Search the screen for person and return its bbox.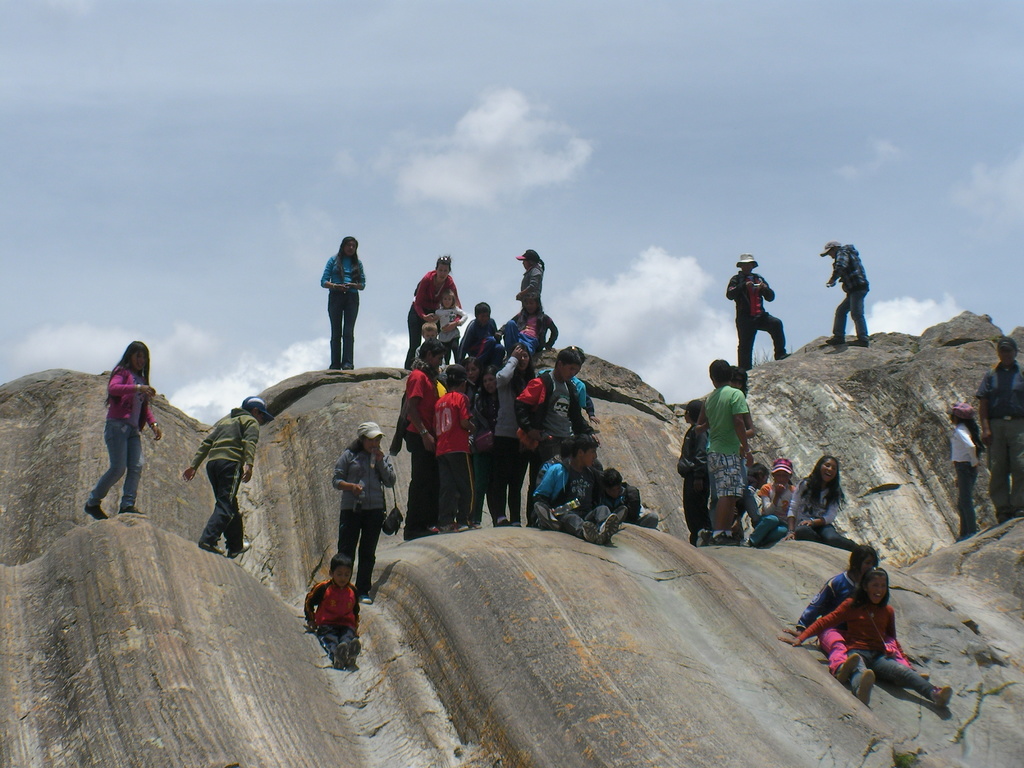
Found: BBox(326, 416, 396, 589).
